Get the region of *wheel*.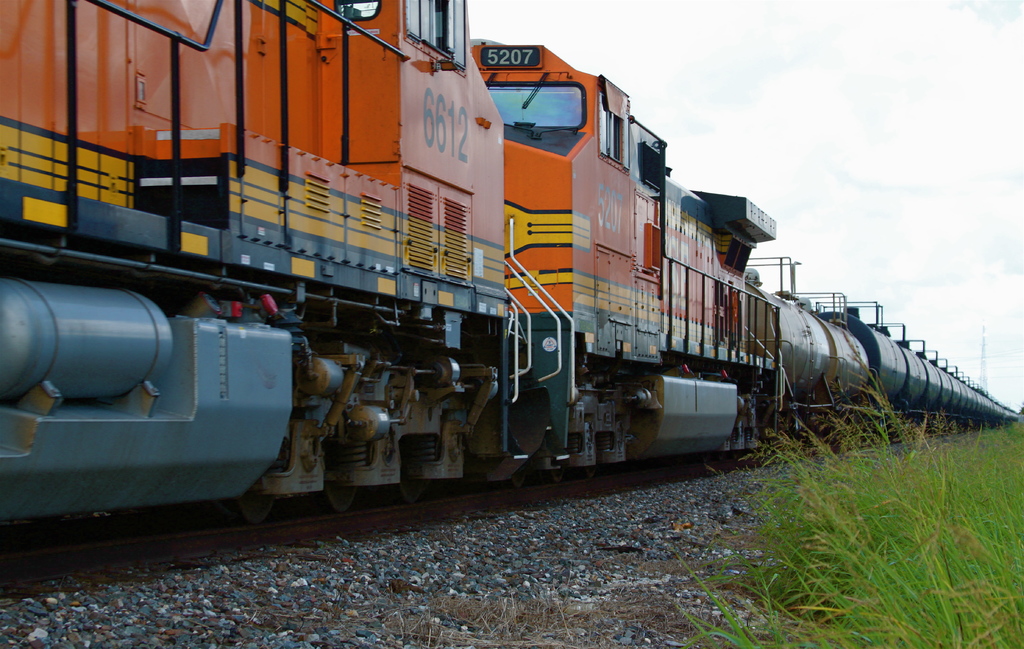
bbox=(328, 481, 358, 515).
